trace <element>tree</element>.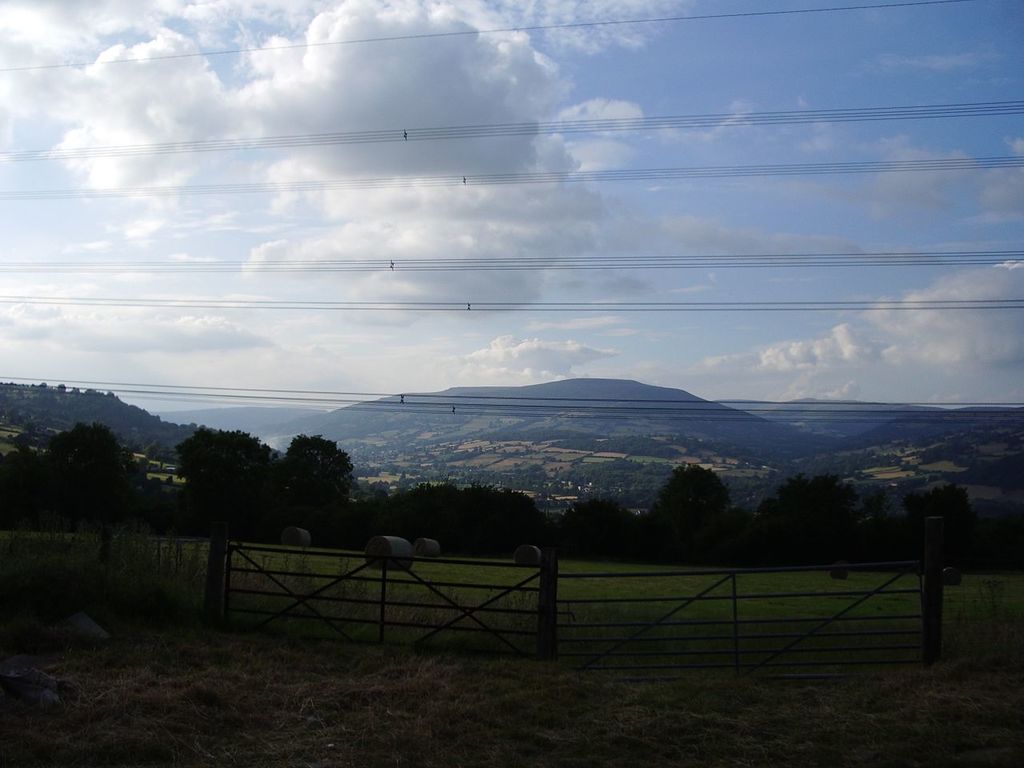
Traced to [x1=647, y1=450, x2=752, y2=559].
